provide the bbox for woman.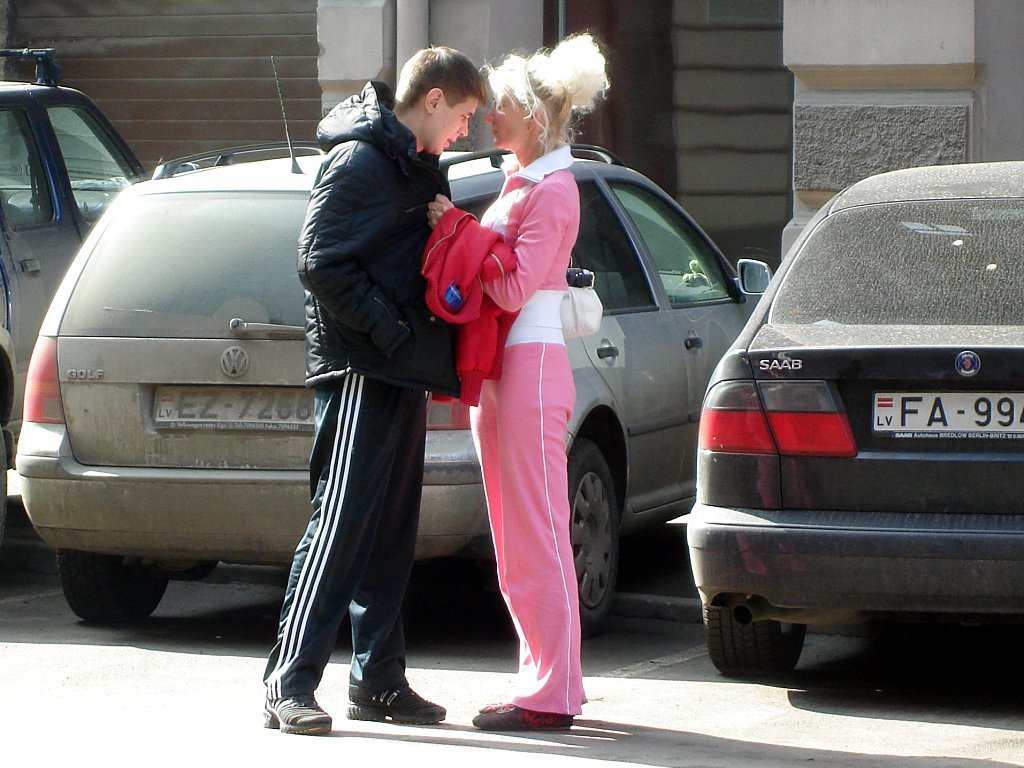
bbox(411, 54, 639, 737).
